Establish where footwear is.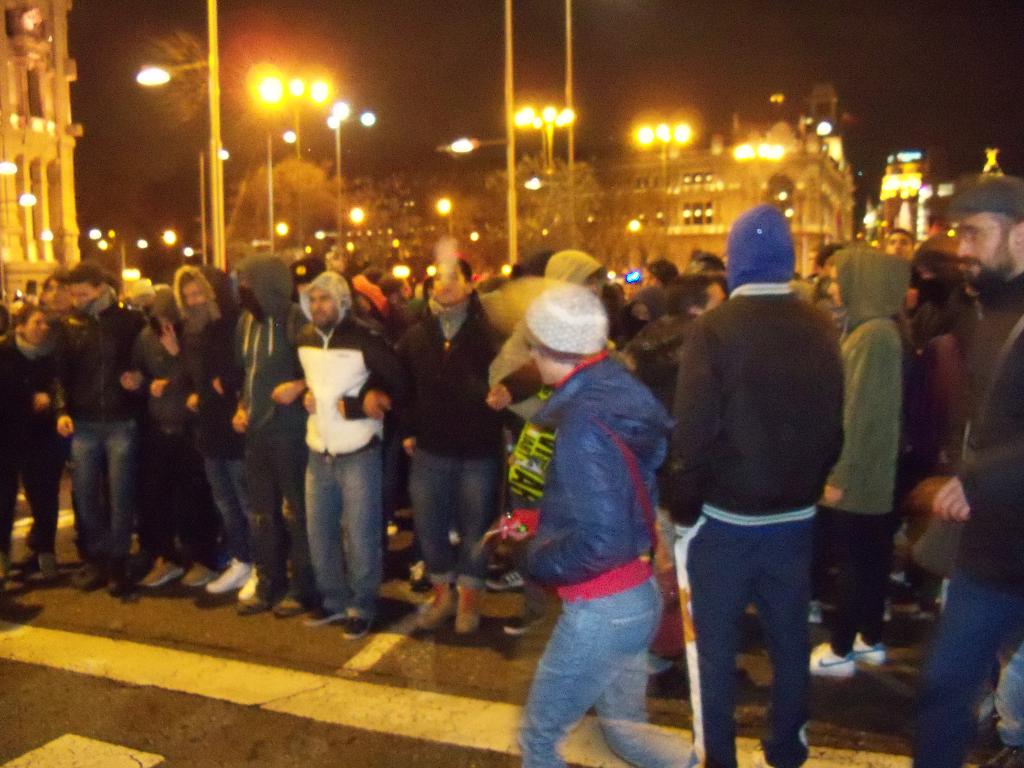
Established at rect(232, 595, 266, 612).
